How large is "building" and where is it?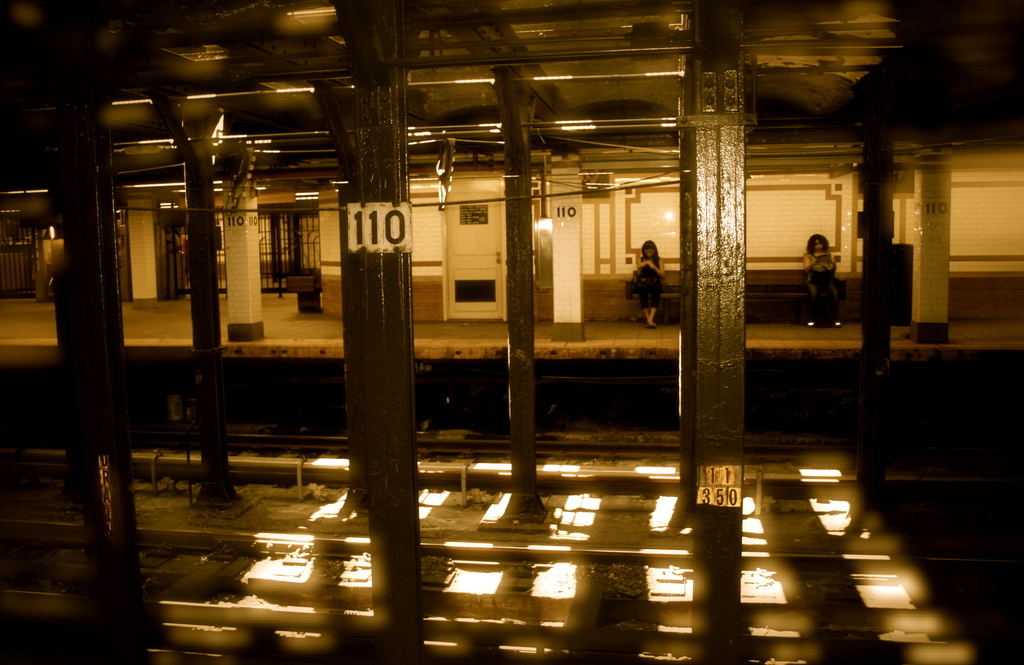
Bounding box: 0 0 1023 664.
